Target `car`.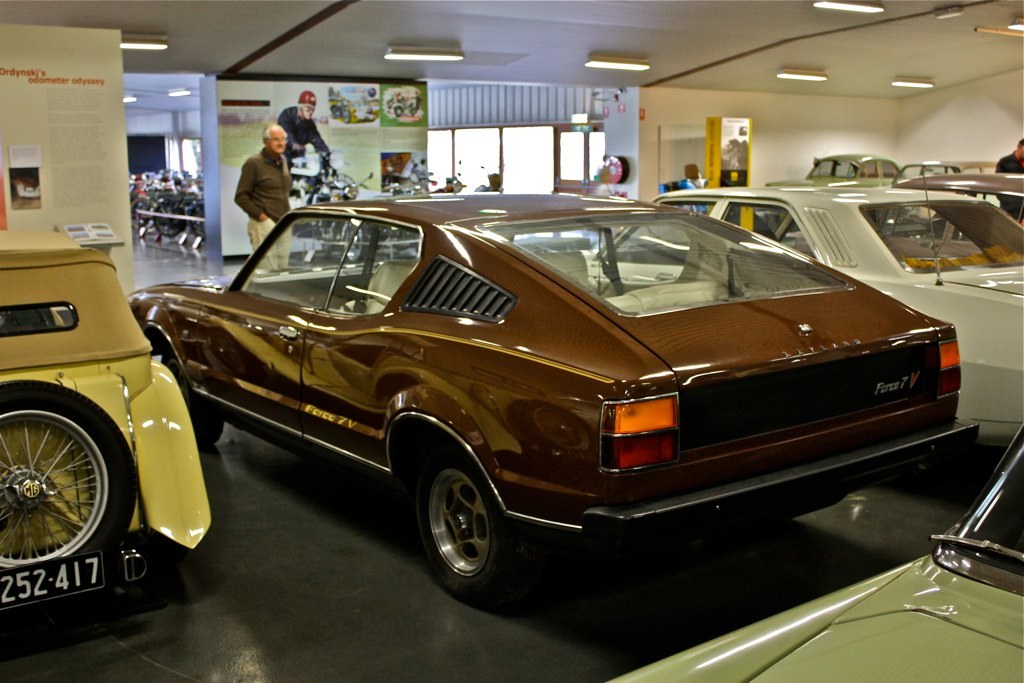
Target region: 759, 154, 901, 190.
